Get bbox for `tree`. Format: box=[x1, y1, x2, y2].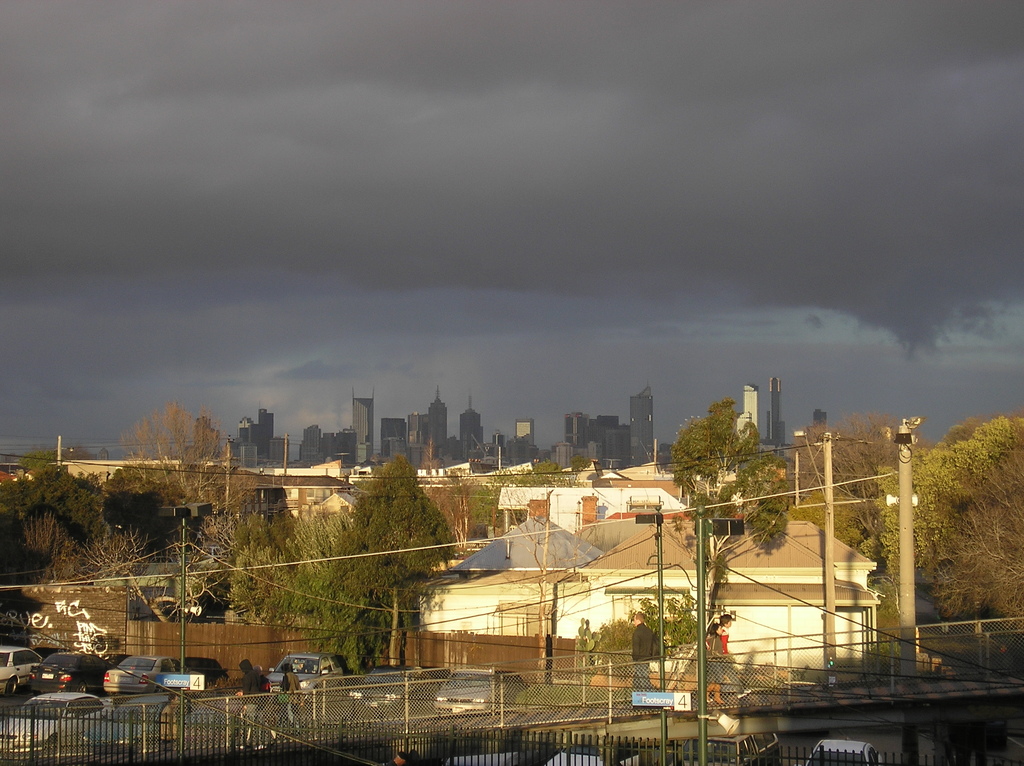
box=[0, 442, 109, 582].
